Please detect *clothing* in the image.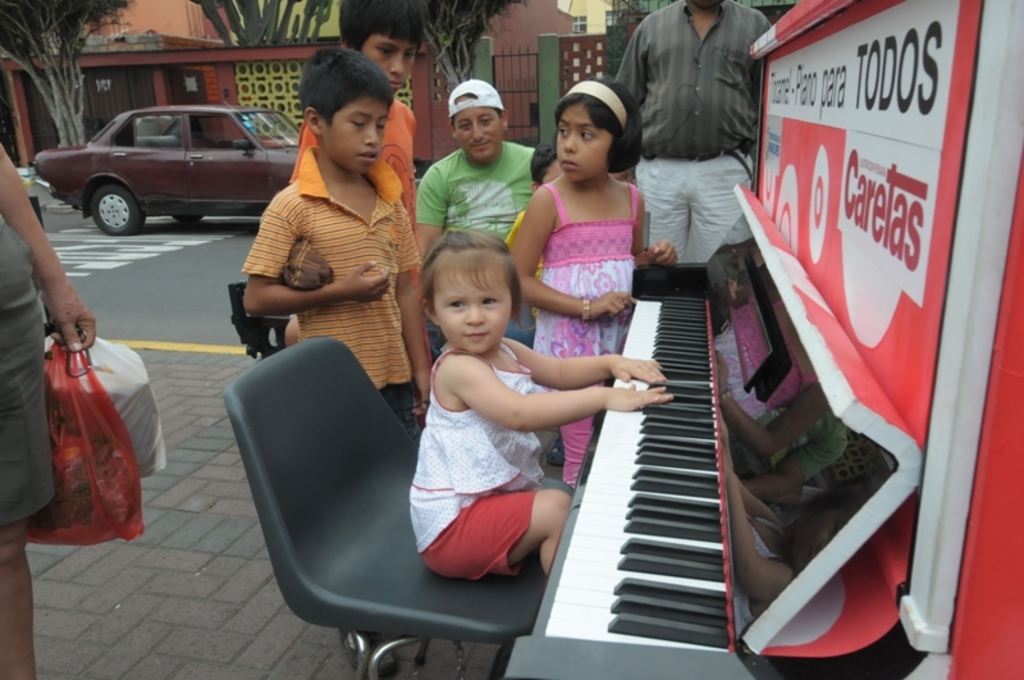
left=413, top=146, right=538, bottom=242.
